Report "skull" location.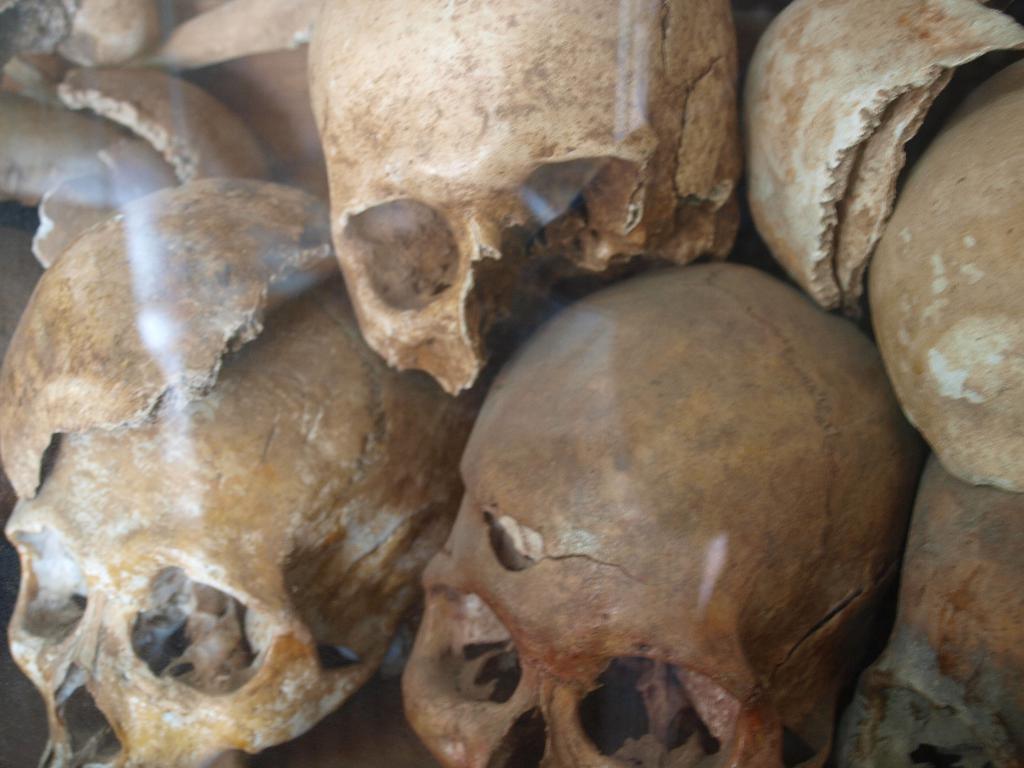
Report: pyautogui.locateOnScreen(0, 175, 495, 767).
